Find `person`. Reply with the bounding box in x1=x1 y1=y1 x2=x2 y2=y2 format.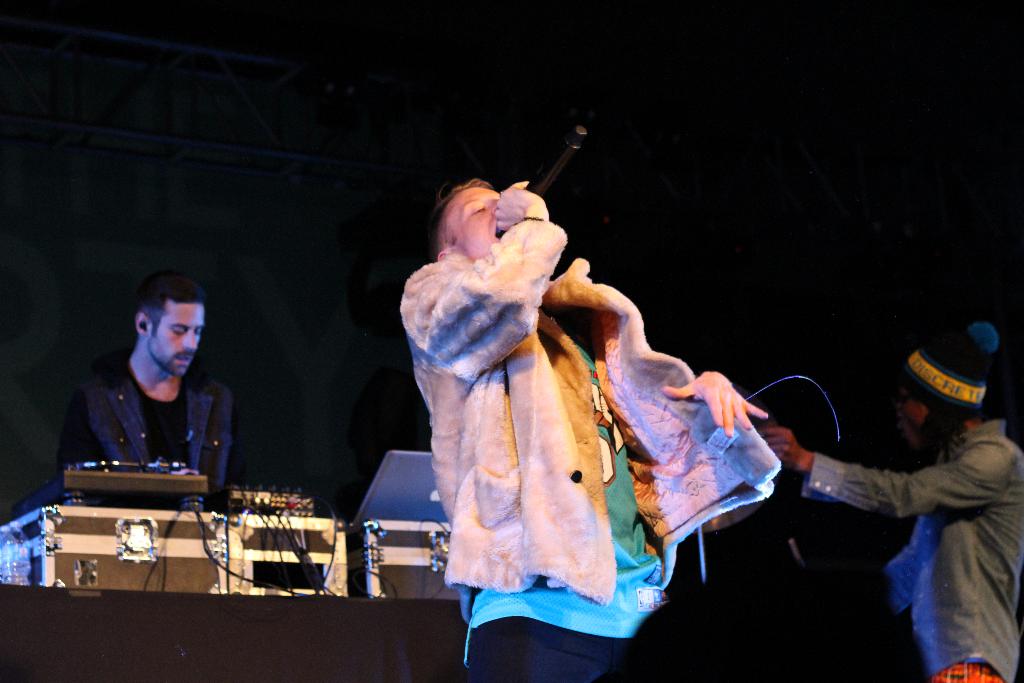
x1=46 y1=273 x2=232 y2=516.
